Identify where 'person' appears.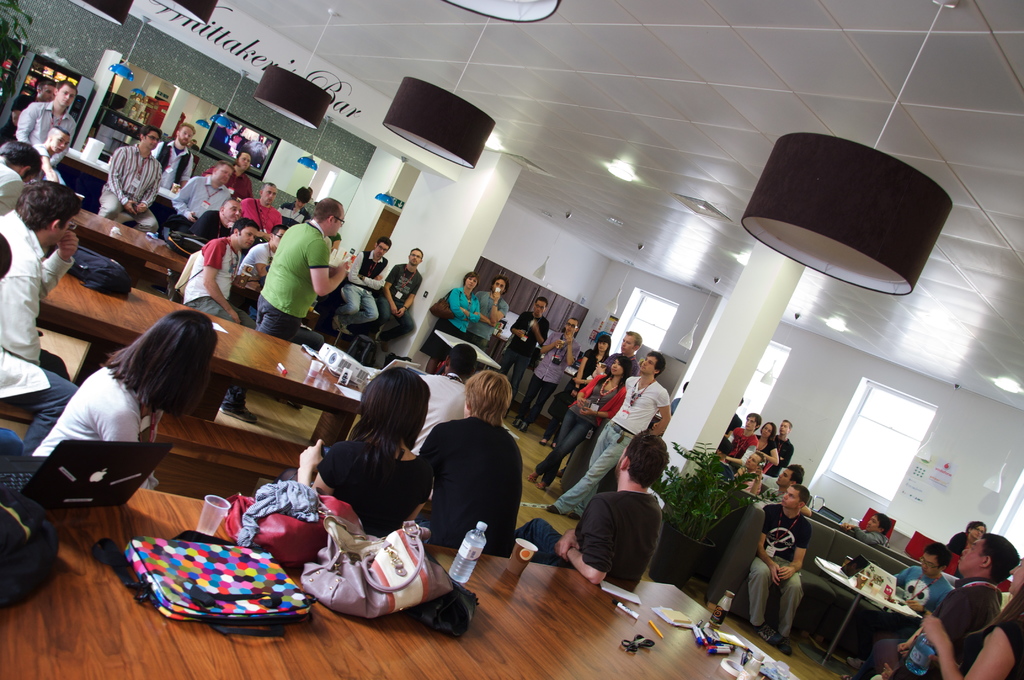
Appears at [left=2, top=286, right=221, bottom=487].
